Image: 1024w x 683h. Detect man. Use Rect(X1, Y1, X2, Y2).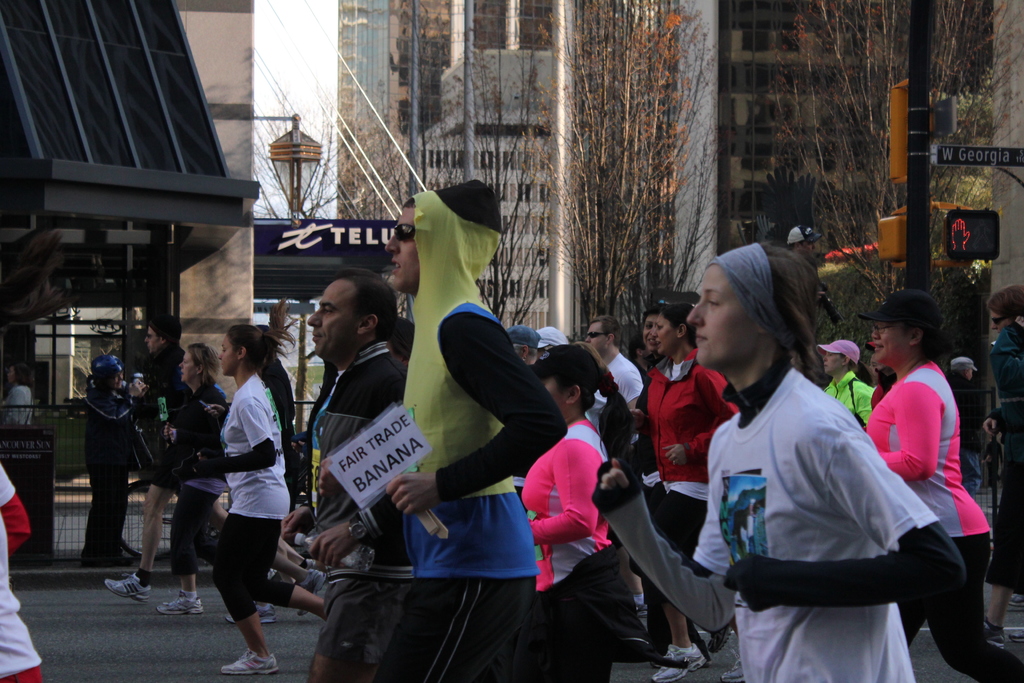
Rect(99, 312, 189, 605).
